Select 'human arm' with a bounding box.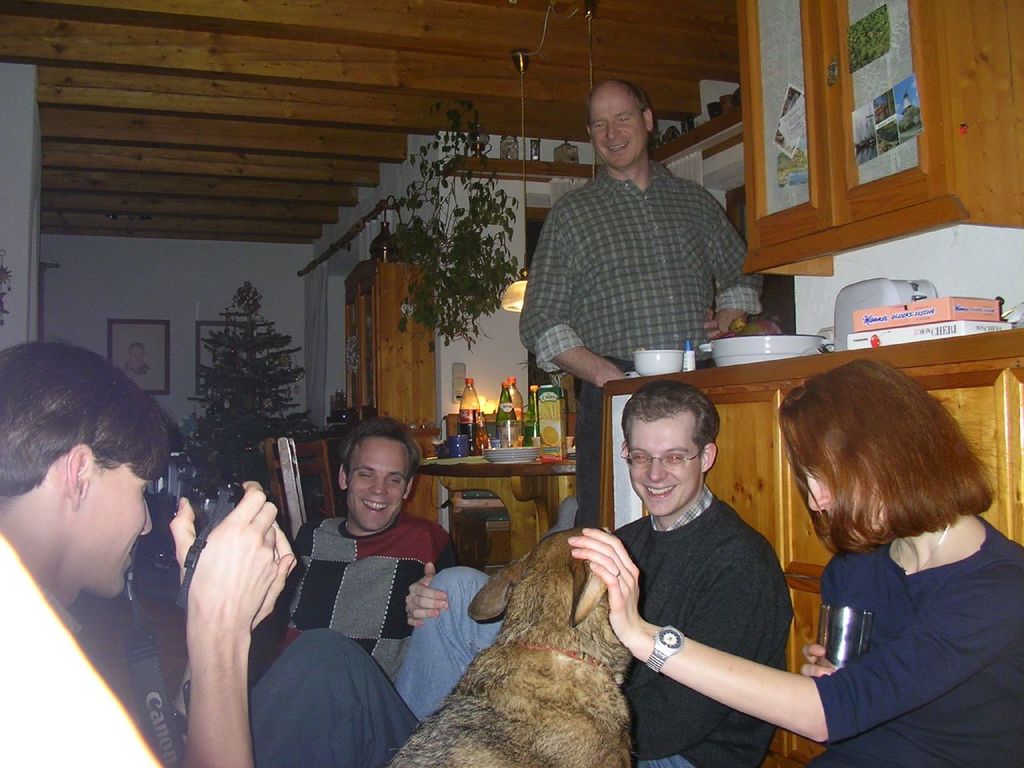
<bbox>562, 516, 1023, 742</bbox>.
